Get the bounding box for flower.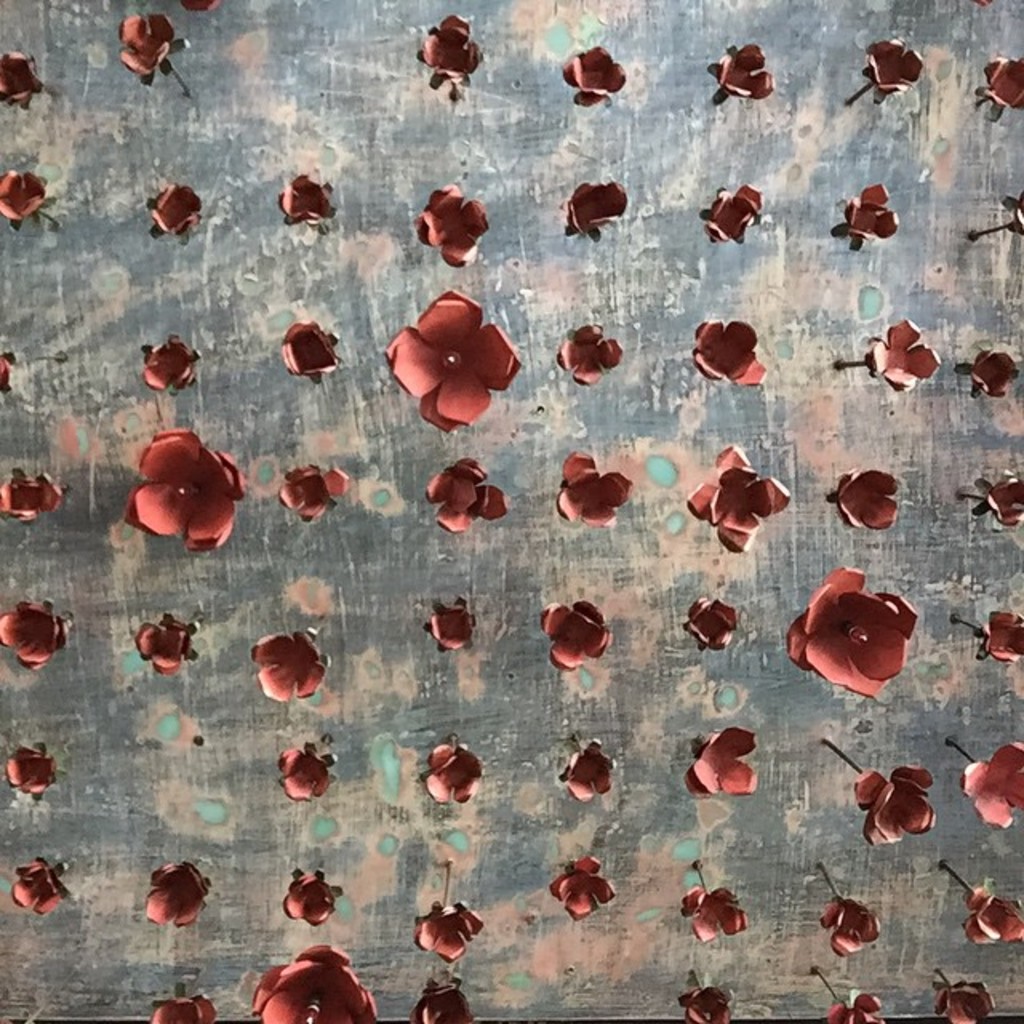
701,184,768,243.
